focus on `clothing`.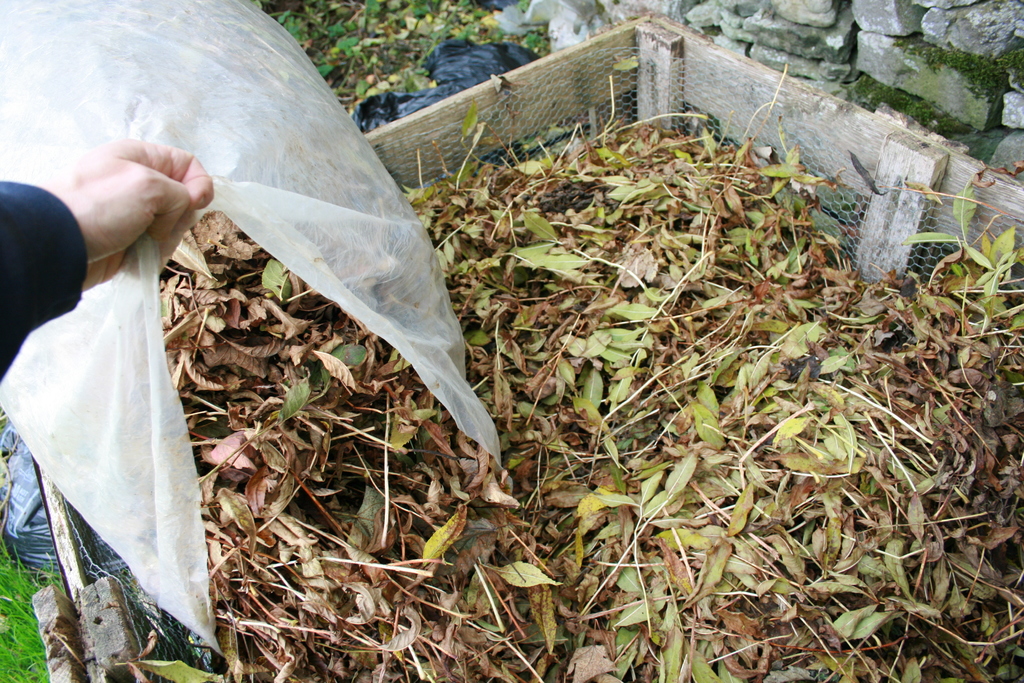
Focused at select_region(3, 183, 86, 383).
